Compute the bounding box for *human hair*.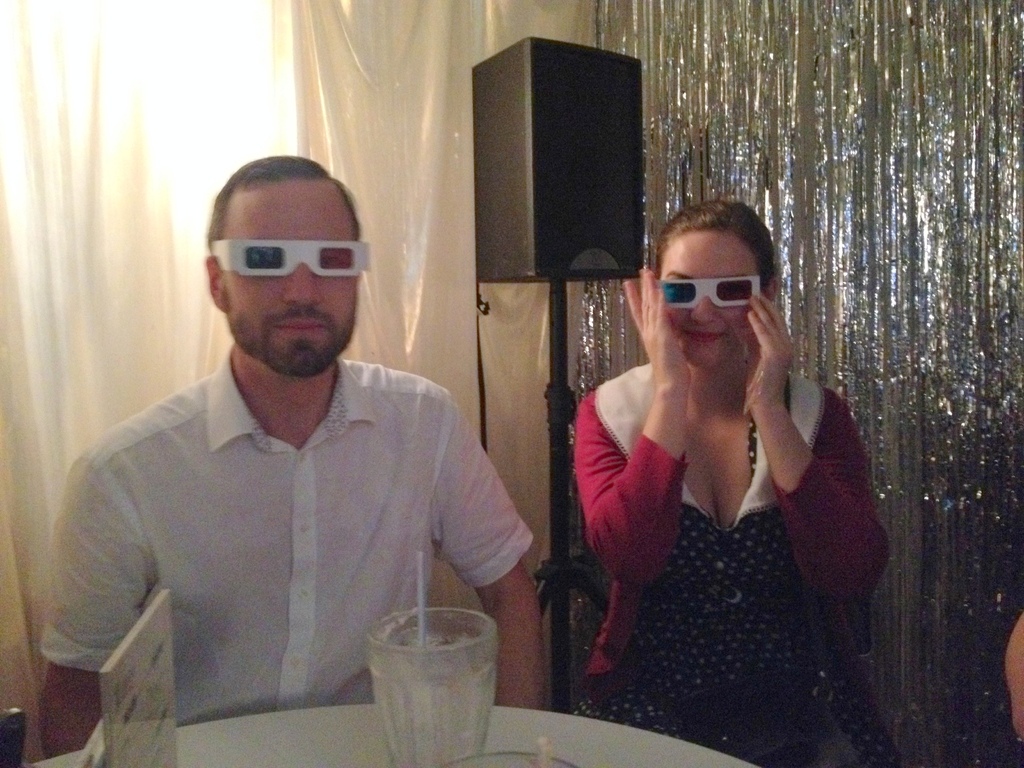
crop(205, 154, 361, 248).
